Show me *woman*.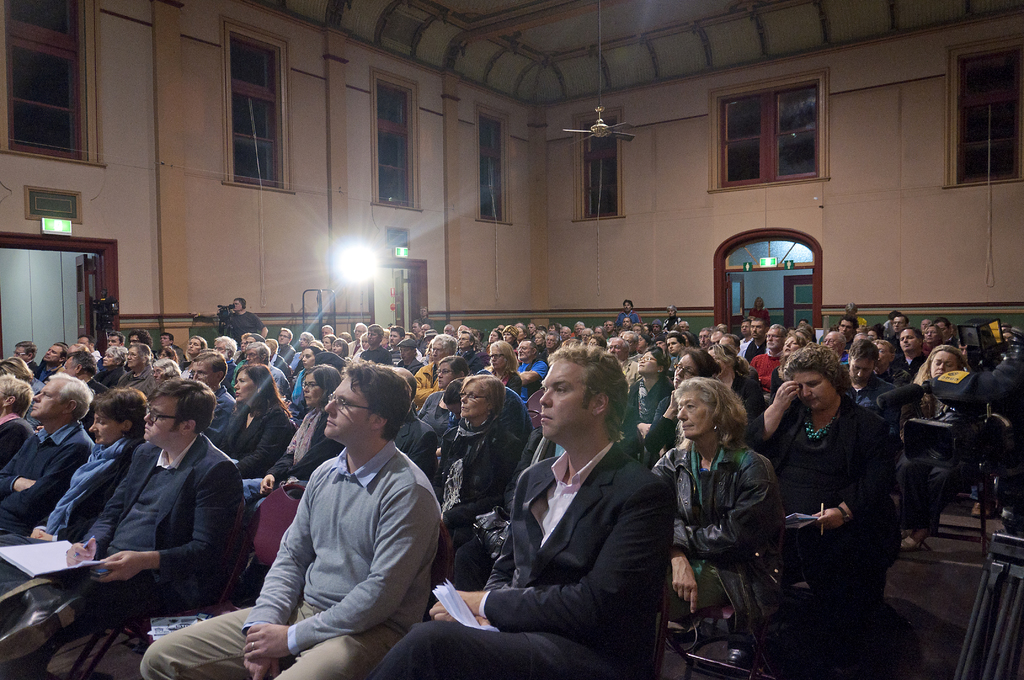
*woman* is here: (left=482, top=343, right=517, bottom=393).
